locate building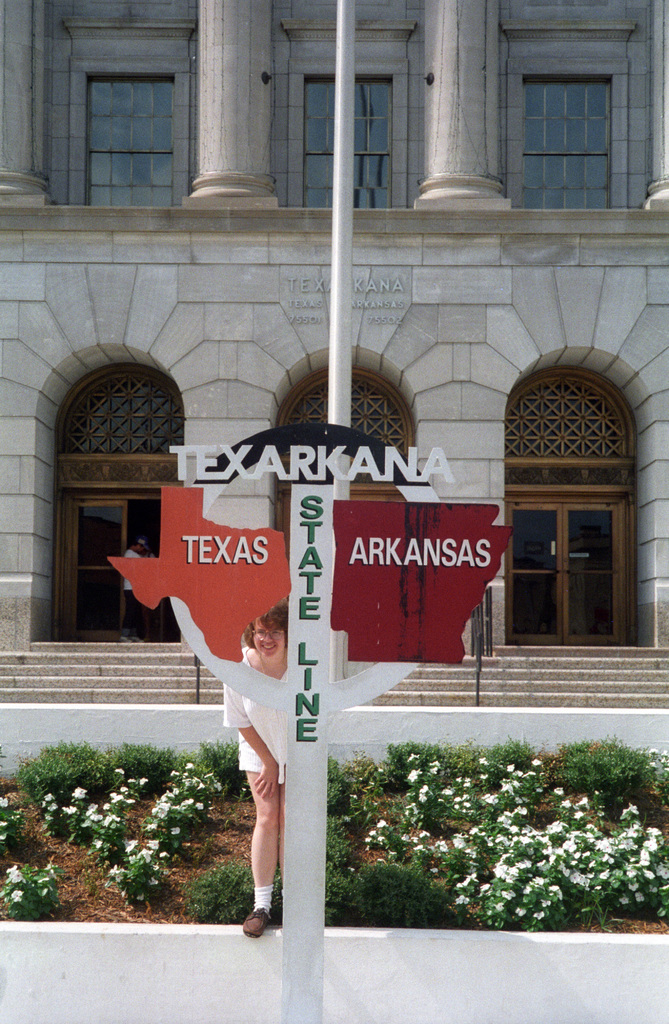
[0, 0, 668, 726]
